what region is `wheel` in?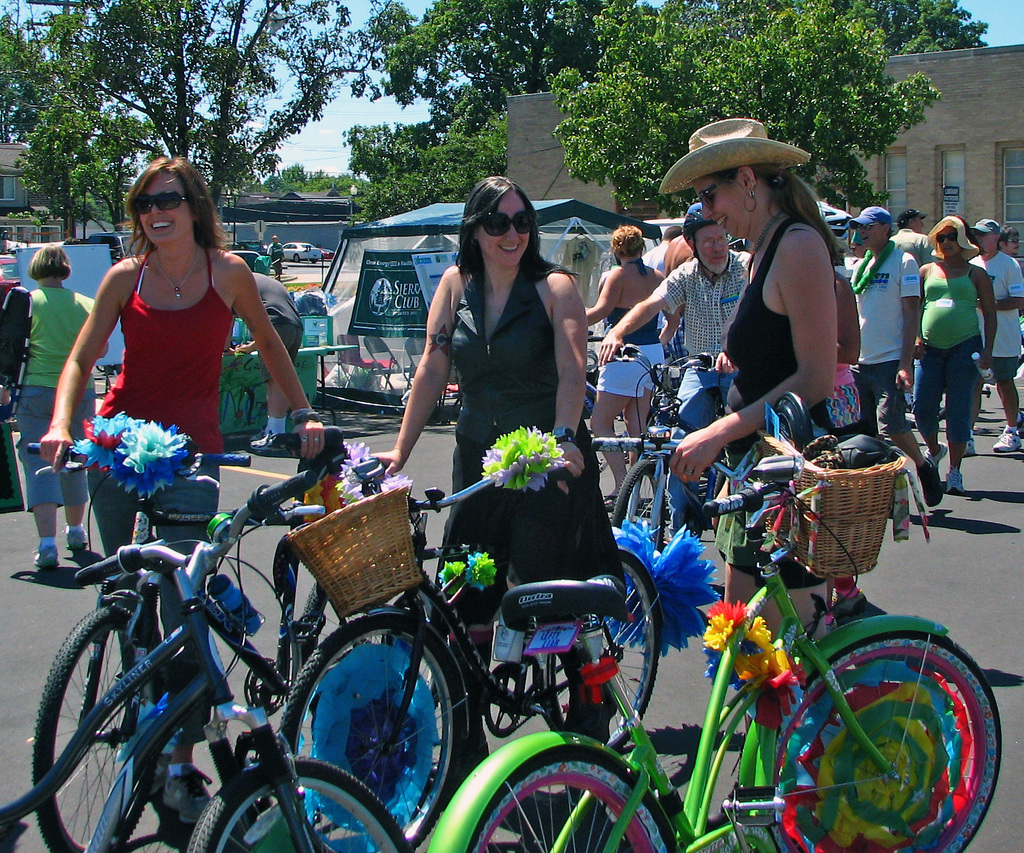
[x1=33, y1=608, x2=164, y2=852].
